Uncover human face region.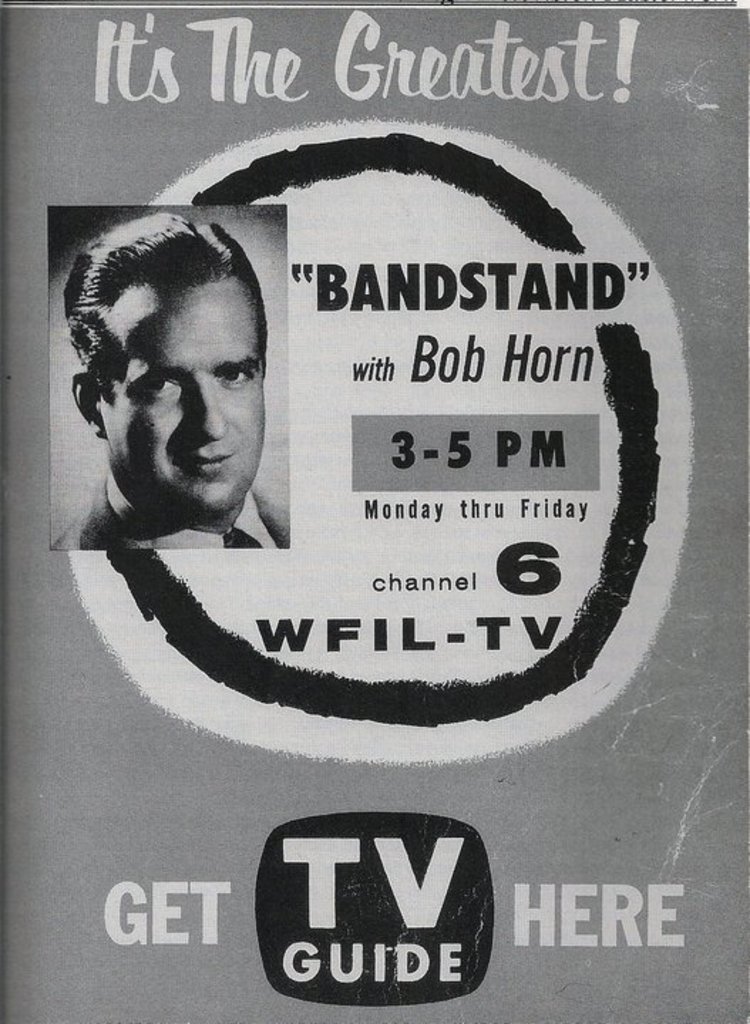
Uncovered: <bbox>111, 284, 272, 519</bbox>.
